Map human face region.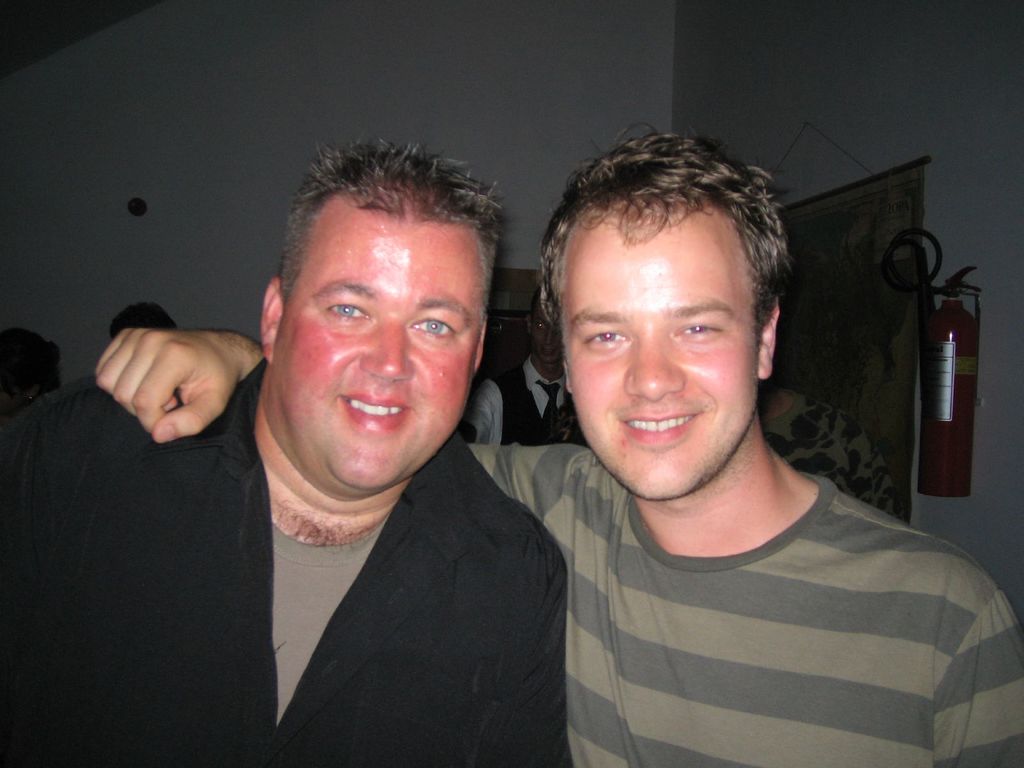
Mapped to (272, 221, 490, 490).
